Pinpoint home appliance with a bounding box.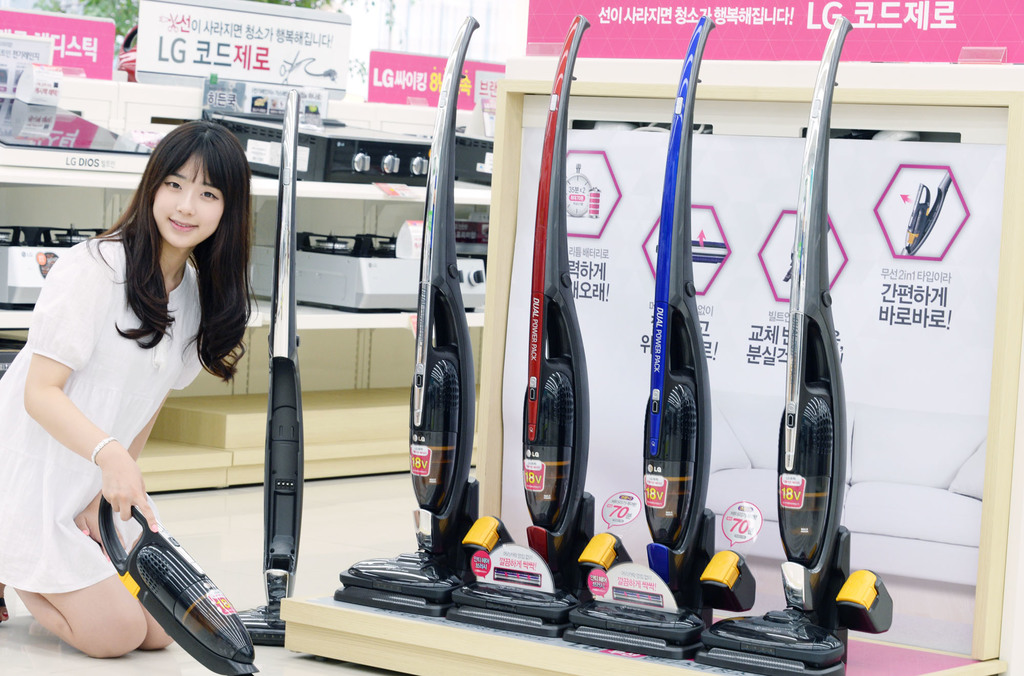
box=[910, 173, 955, 254].
